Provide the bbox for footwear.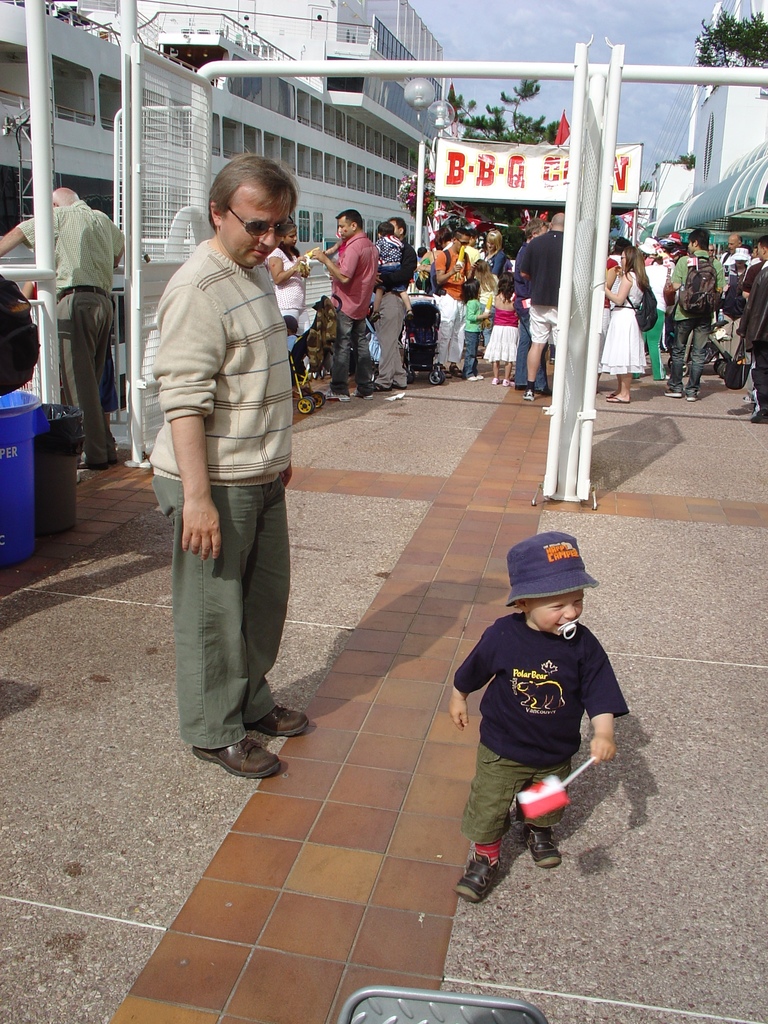
region(248, 705, 314, 743).
